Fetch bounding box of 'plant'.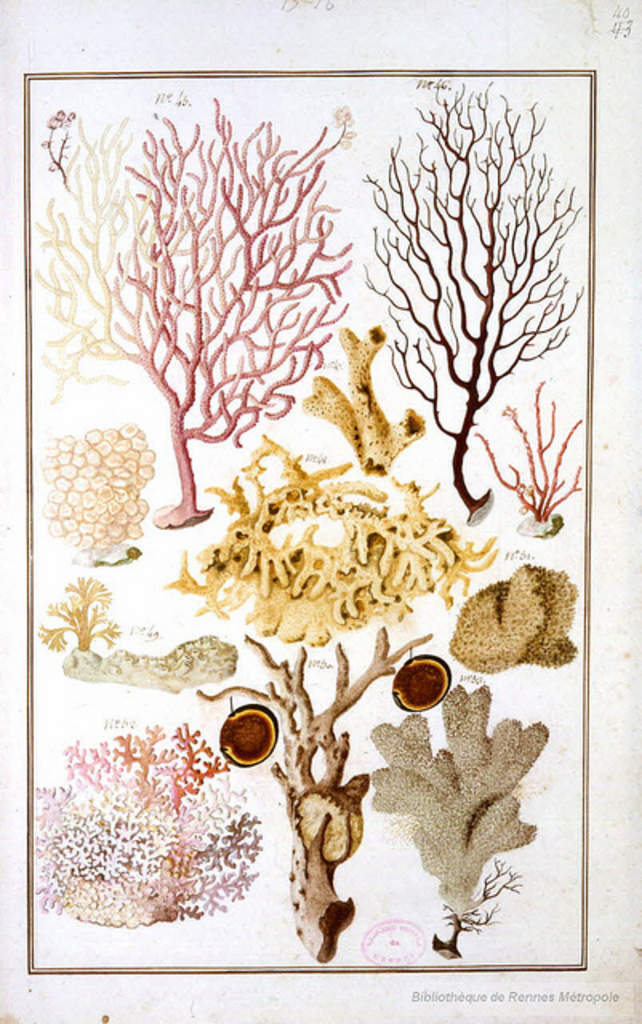
Bbox: crop(346, 66, 581, 522).
